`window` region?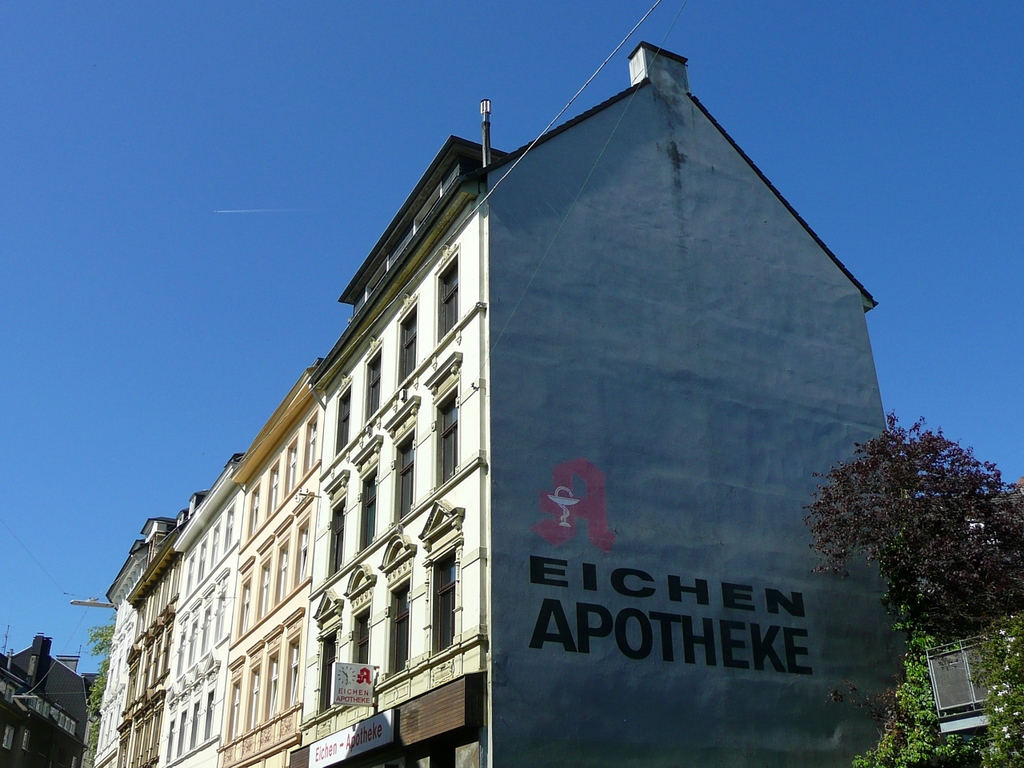
crop(21, 729, 33, 756)
